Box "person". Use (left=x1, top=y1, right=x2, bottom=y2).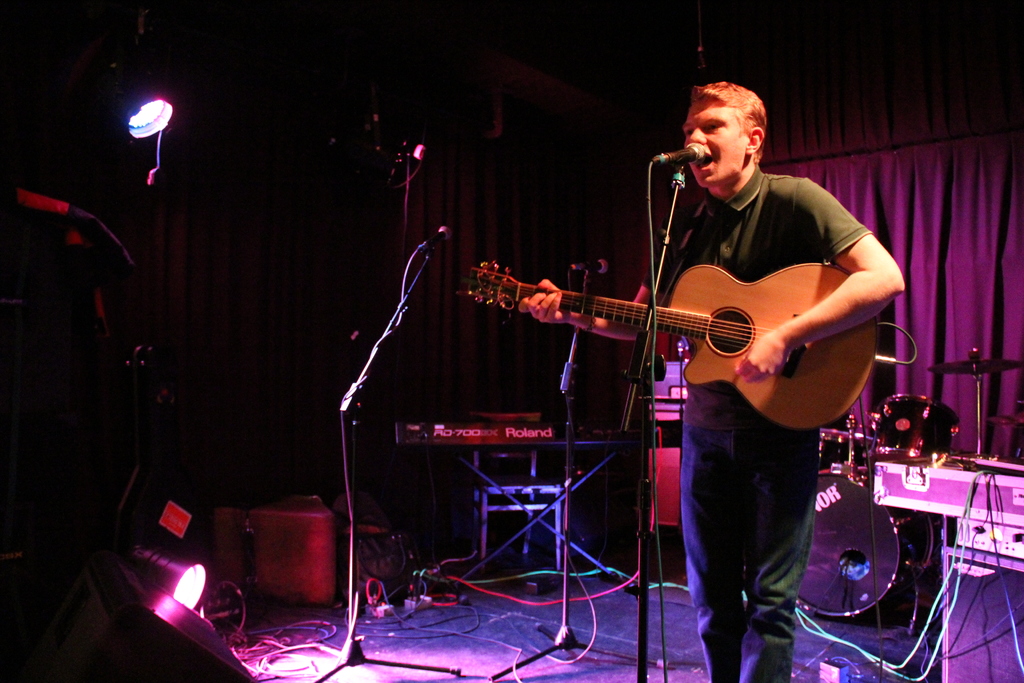
(left=518, top=80, right=905, bottom=680).
